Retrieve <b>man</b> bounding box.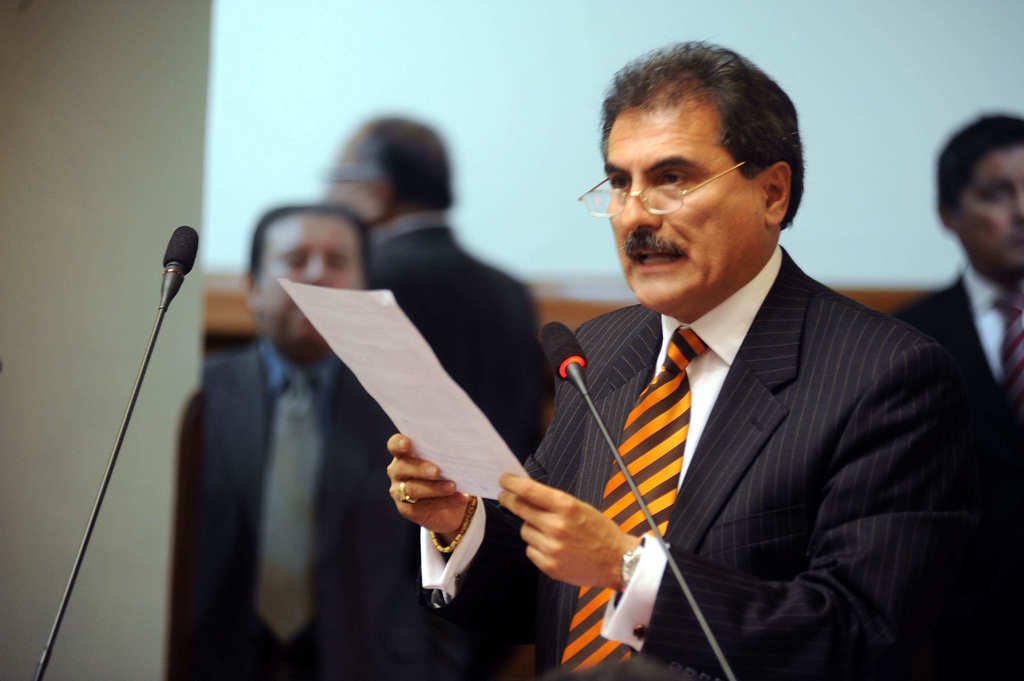
Bounding box: (x1=503, y1=80, x2=967, y2=659).
